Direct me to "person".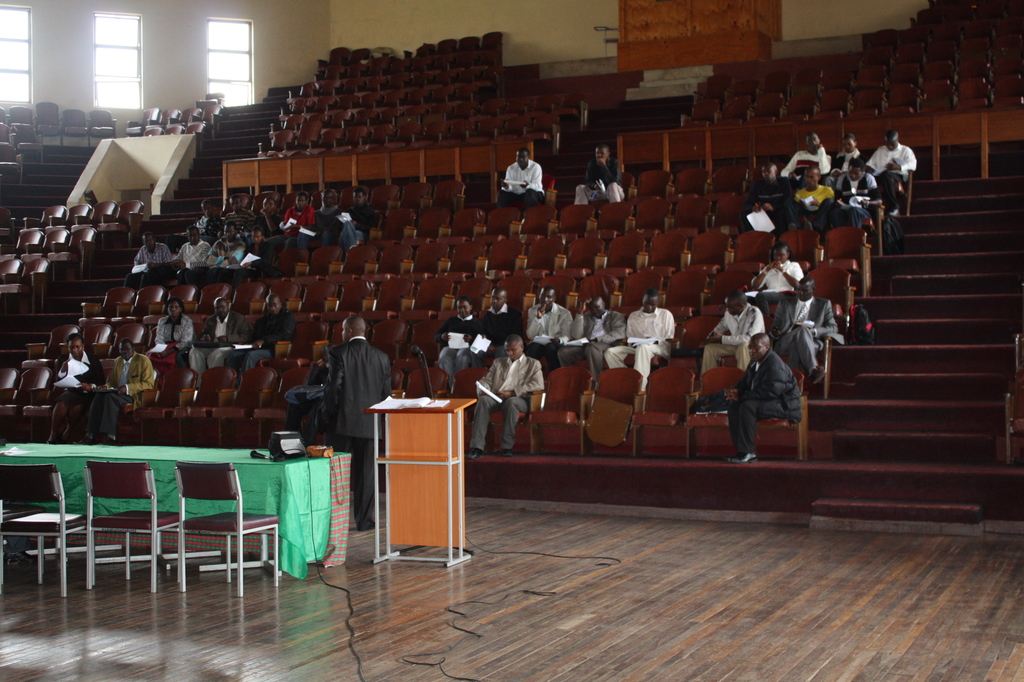
Direction: (323,314,391,524).
